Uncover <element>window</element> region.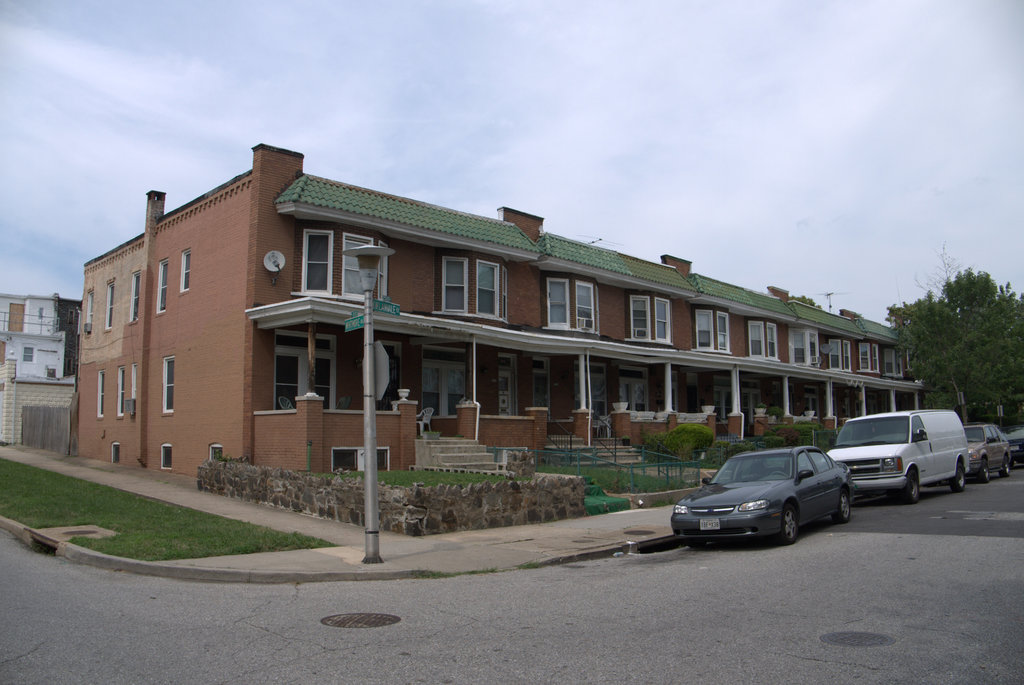
Uncovered: rect(860, 344, 882, 374).
